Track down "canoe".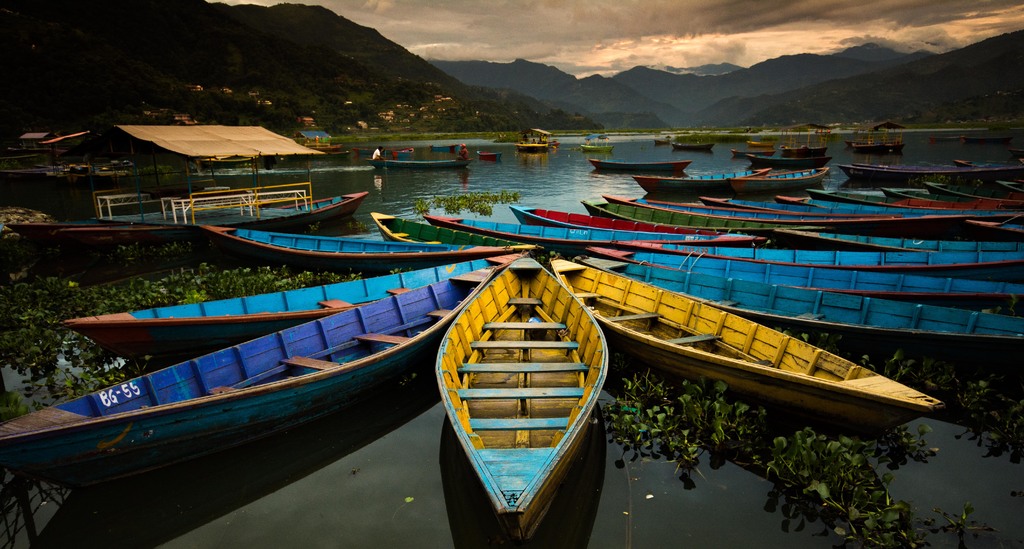
Tracked to region(701, 195, 1023, 232).
